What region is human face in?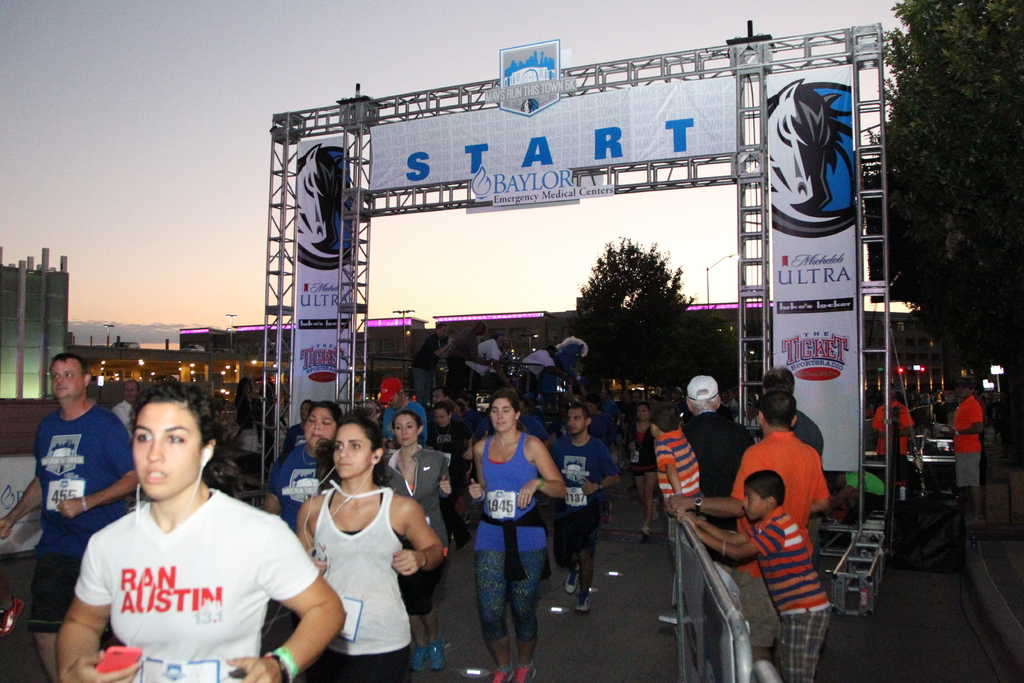
<bbox>330, 424, 372, 476</bbox>.
